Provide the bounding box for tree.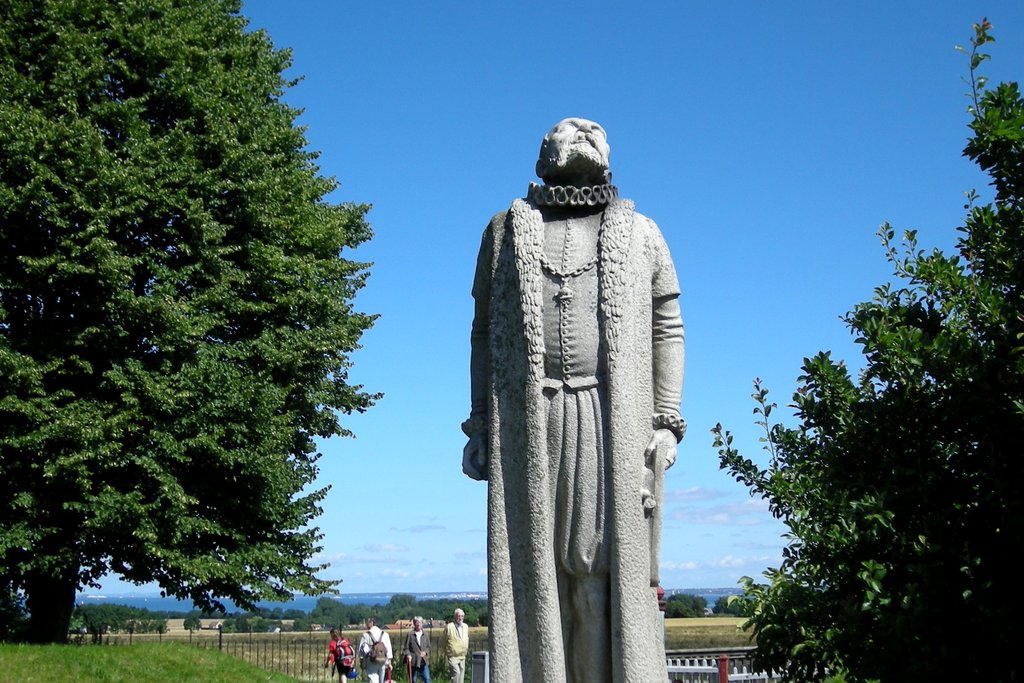
0/0/385/655.
